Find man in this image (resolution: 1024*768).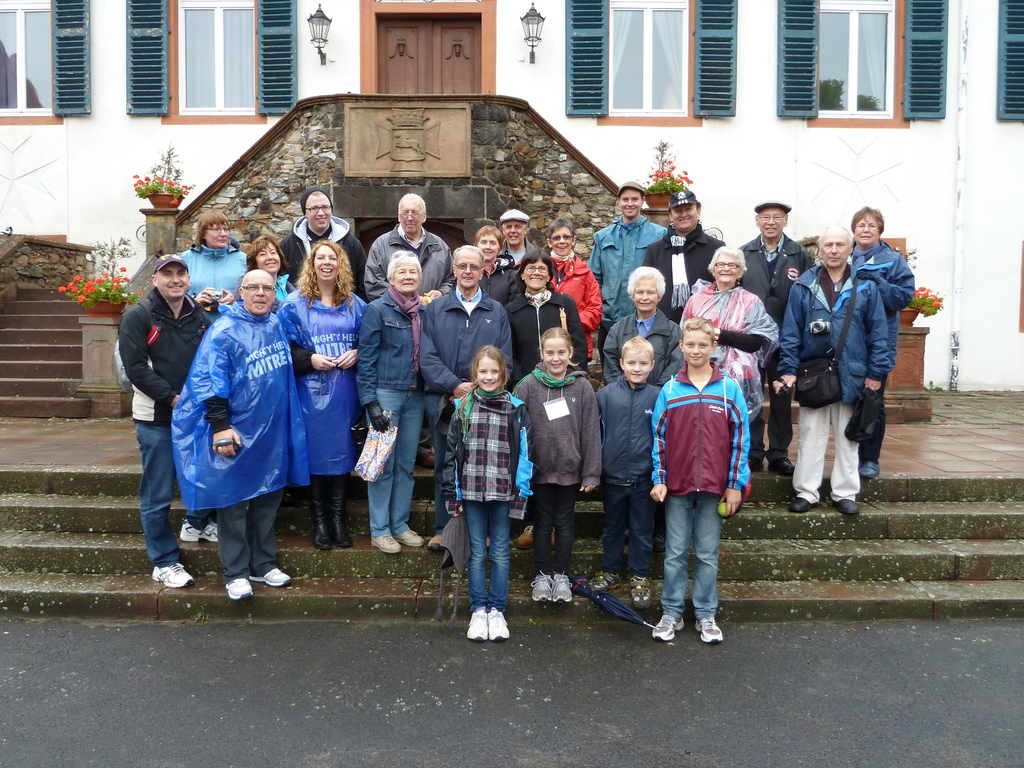
<box>500,212,543,262</box>.
